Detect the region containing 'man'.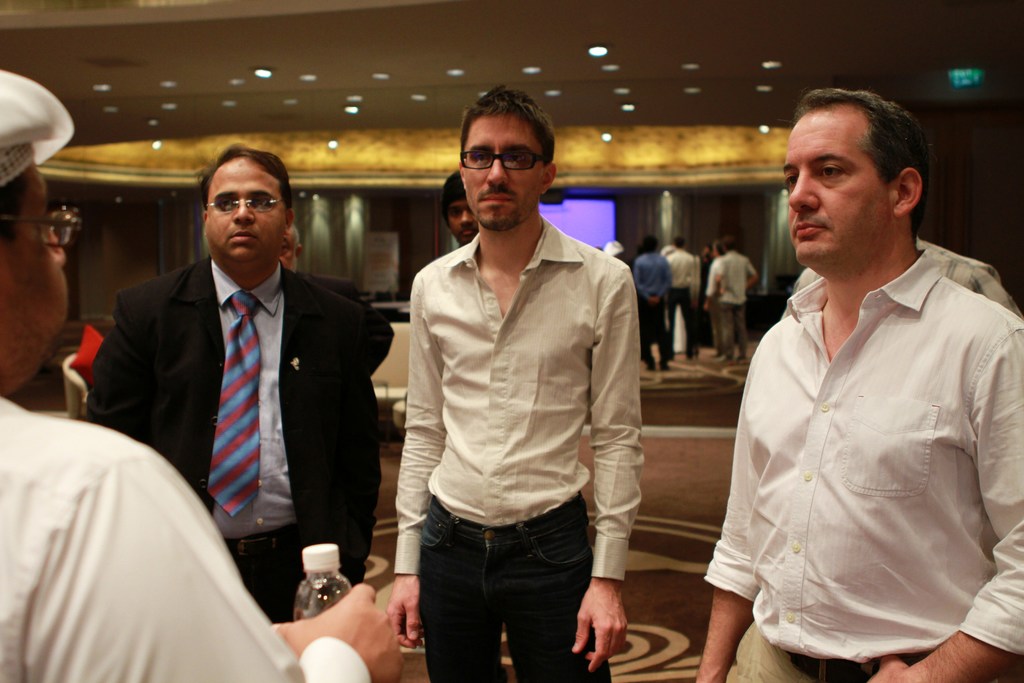
bbox(388, 78, 644, 682).
